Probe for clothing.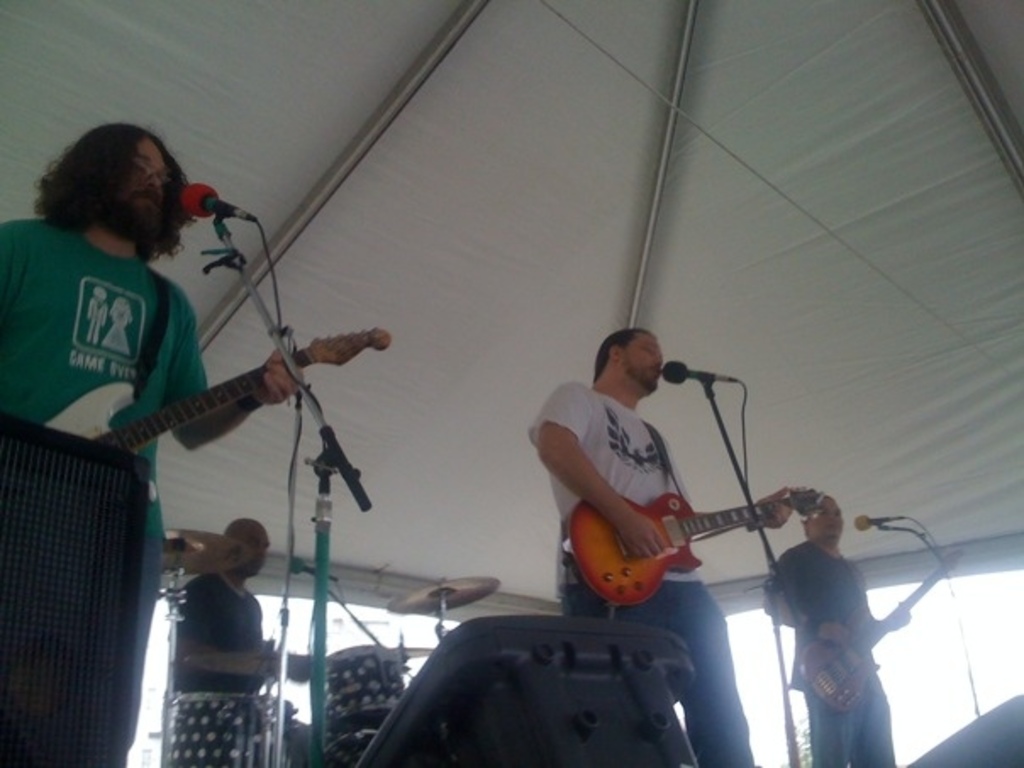
Probe result: l=758, t=537, r=904, b=766.
